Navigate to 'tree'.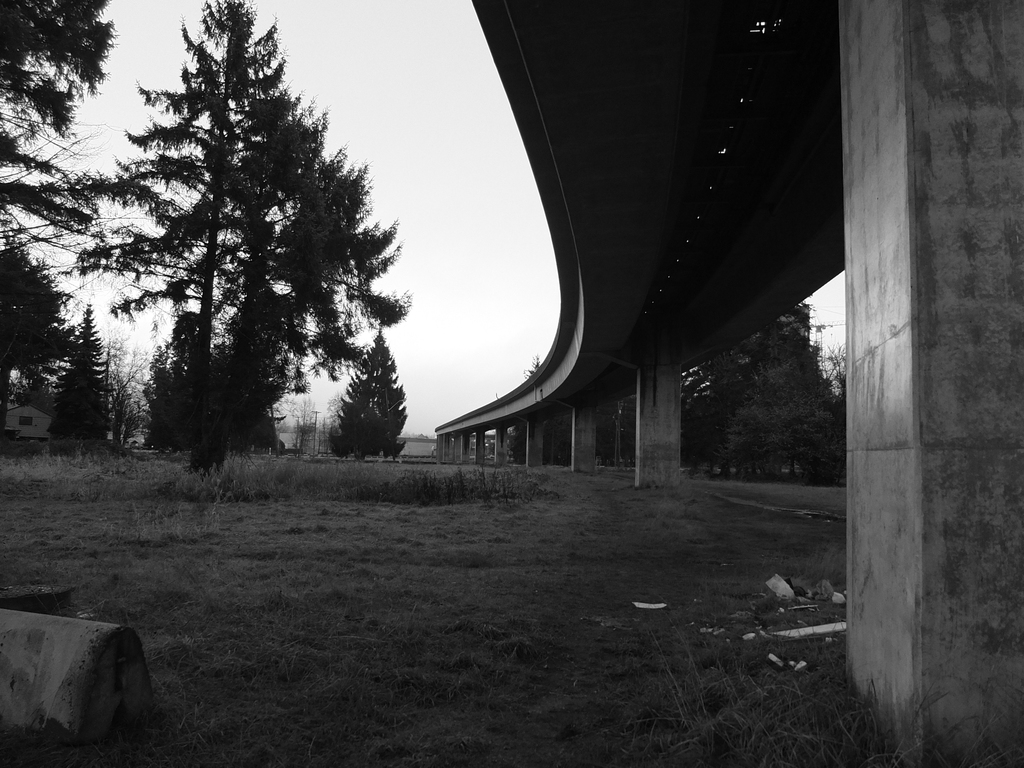
Navigation target: box=[0, 223, 91, 447].
